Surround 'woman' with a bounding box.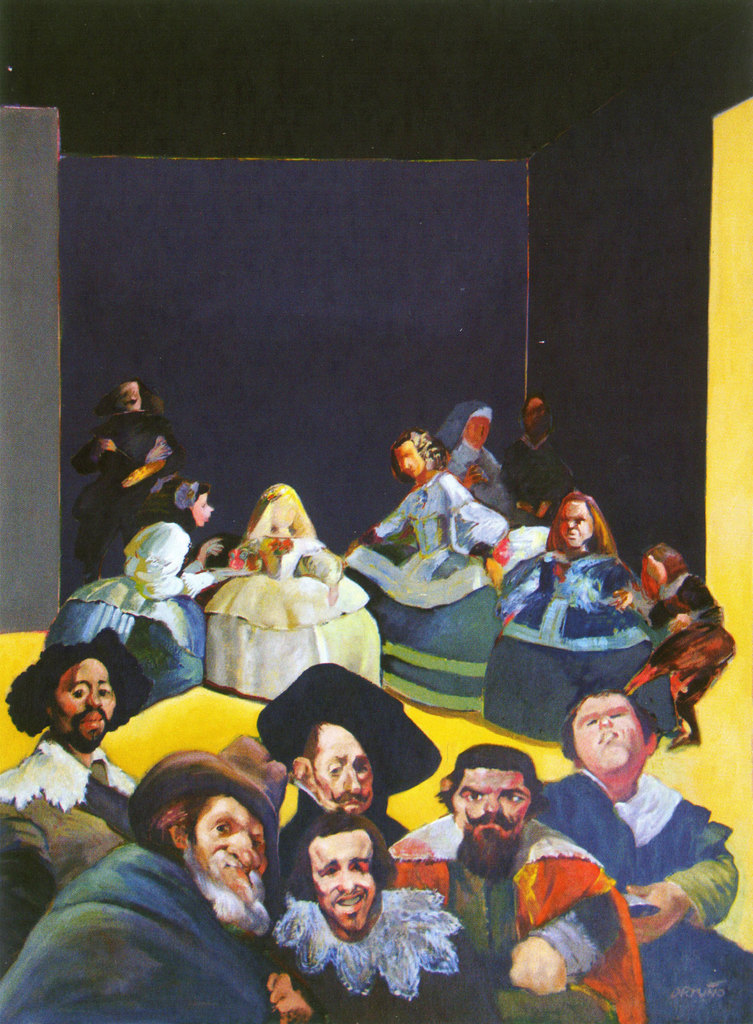
<box>500,390,574,521</box>.
